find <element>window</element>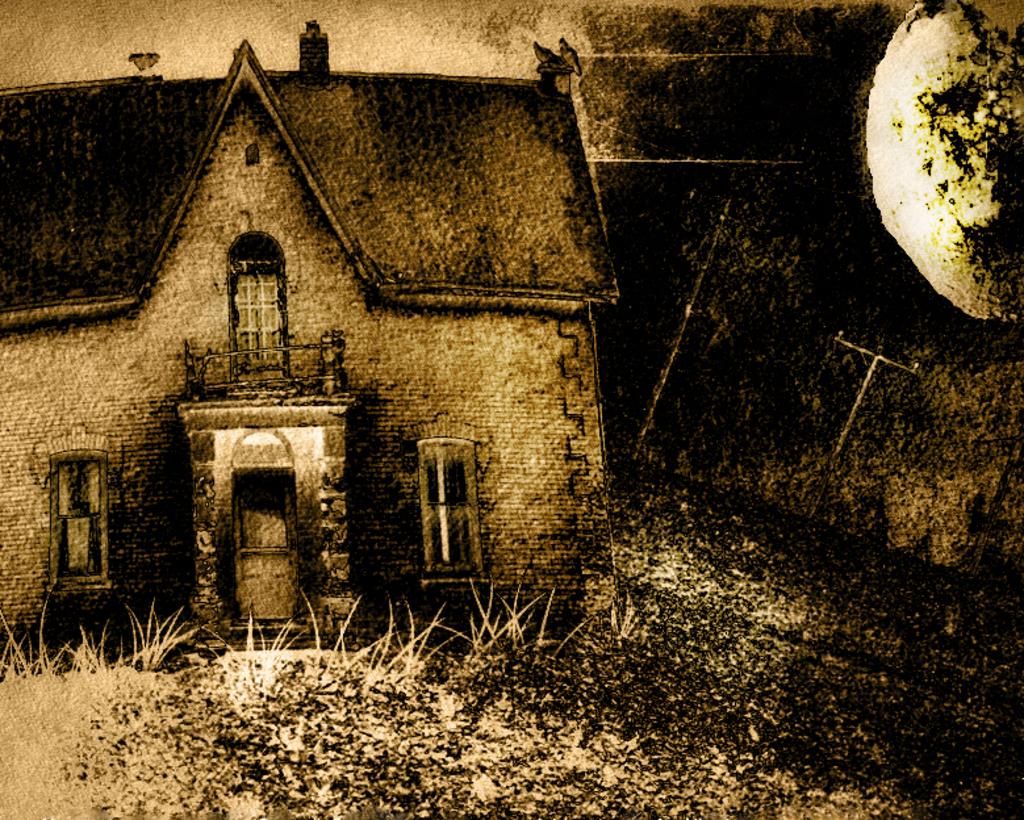
bbox=[49, 453, 109, 587]
